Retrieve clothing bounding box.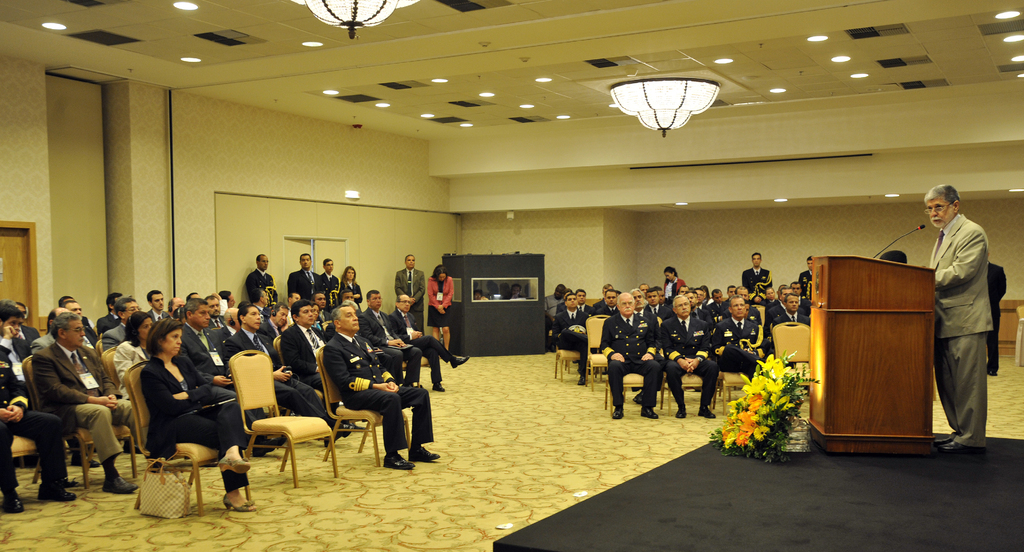
Bounding box: detection(397, 266, 426, 331).
